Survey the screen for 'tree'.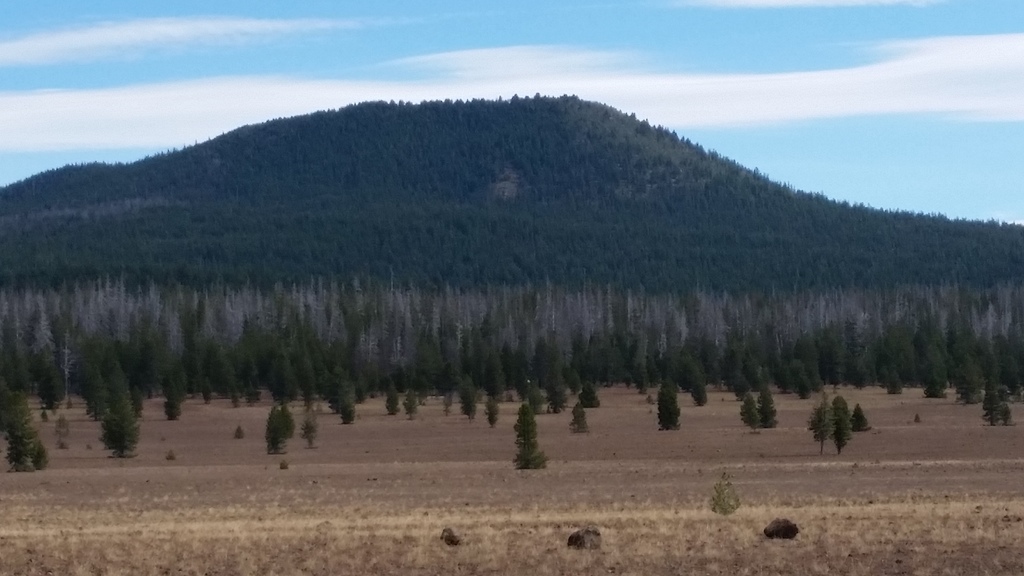
Survey found: box(800, 396, 838, 454).
